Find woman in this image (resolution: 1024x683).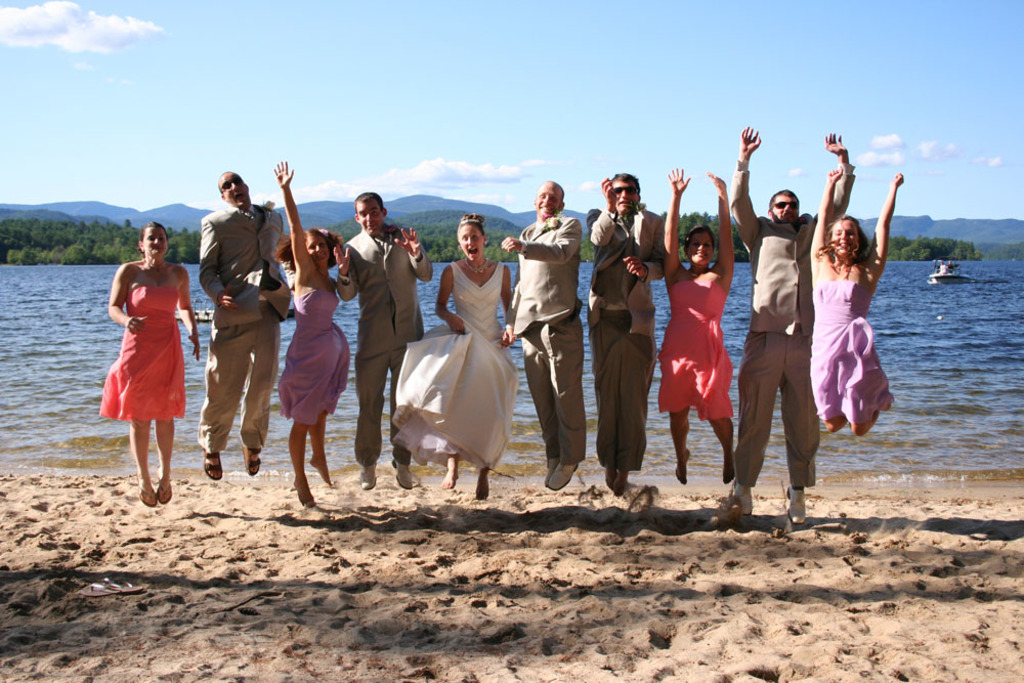
x1=655 y1=167 x2=736 y2=485.
